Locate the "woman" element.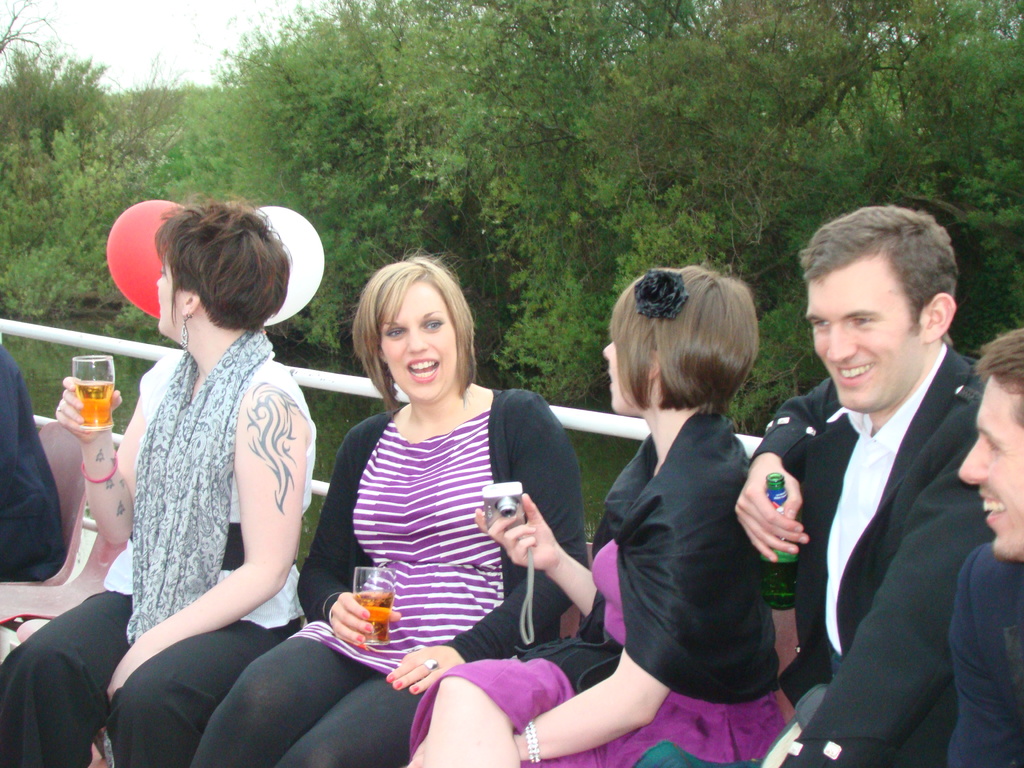
Element bbox: {"x1": 65, "y1": 159, "x2": 335, "y2": 702}.
